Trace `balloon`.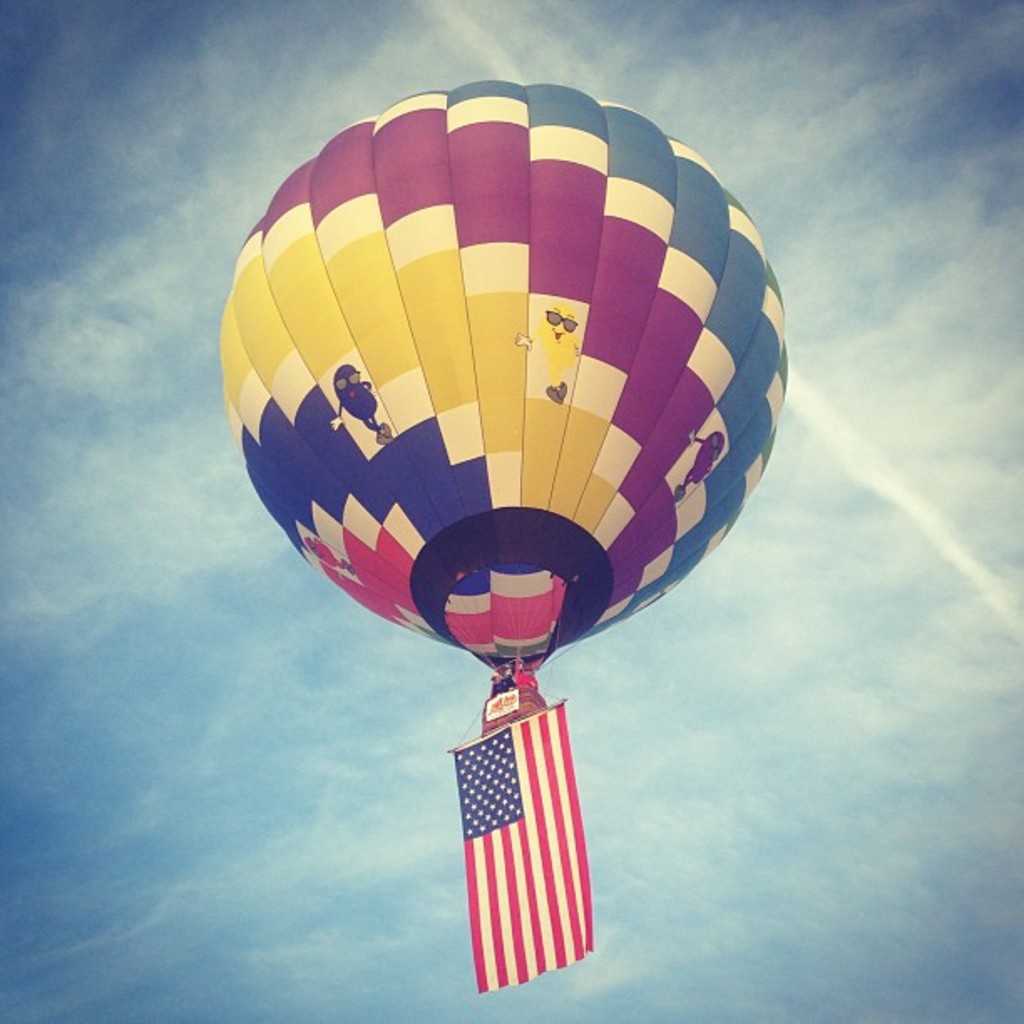
Traced to (221,80,795,674).
